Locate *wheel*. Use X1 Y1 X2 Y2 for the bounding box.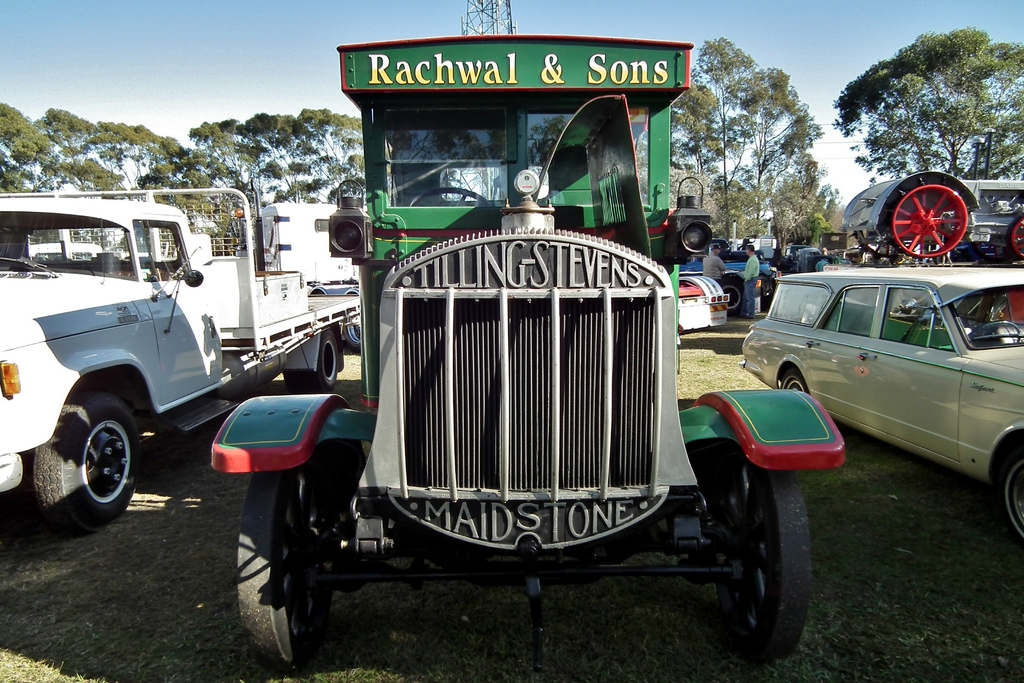
1012 219 1023 259.
